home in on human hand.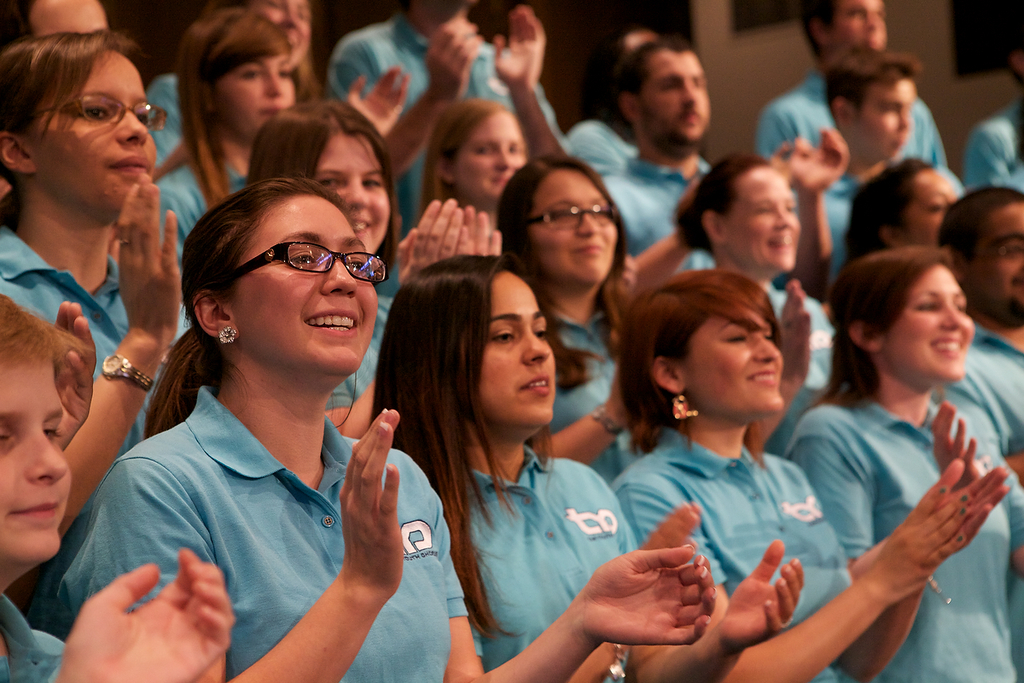
Homed in at bbox(346, 67, 409, 136).
